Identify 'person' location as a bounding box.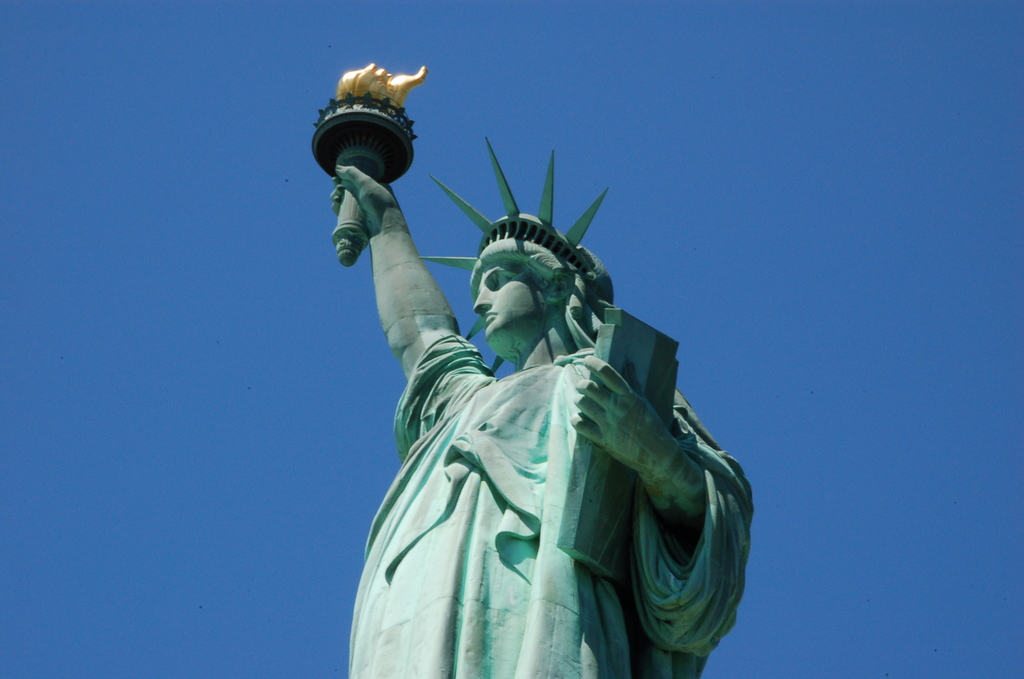
[324,108,732,671].
